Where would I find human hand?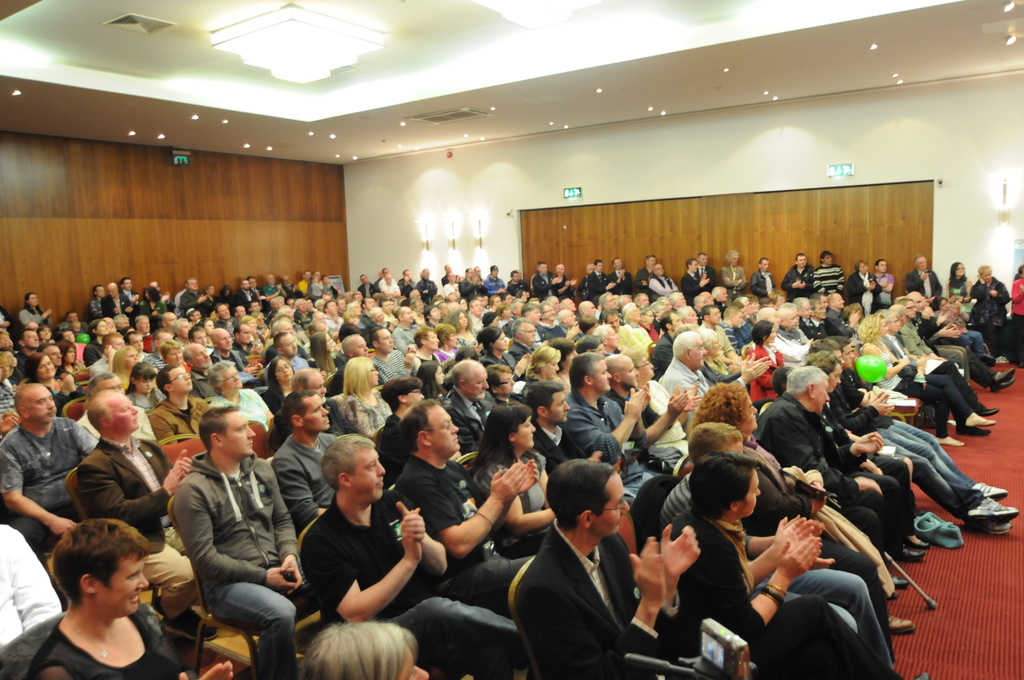
At rect(811, 482, 825, 495).
